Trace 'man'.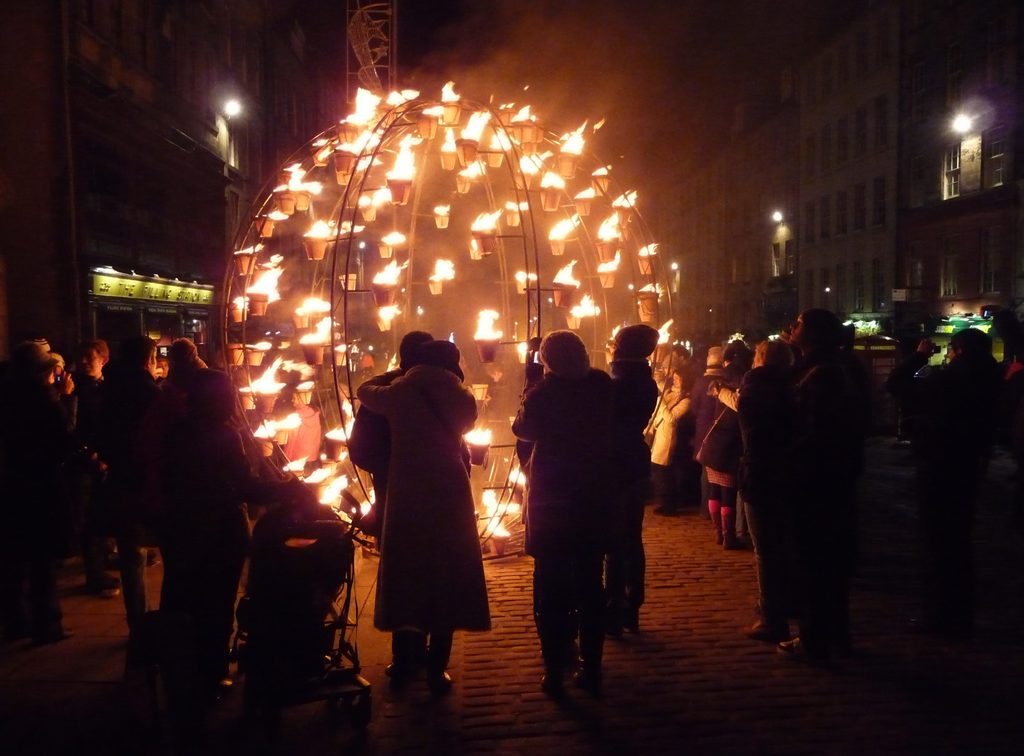
Traced to [60,333,117,587].
